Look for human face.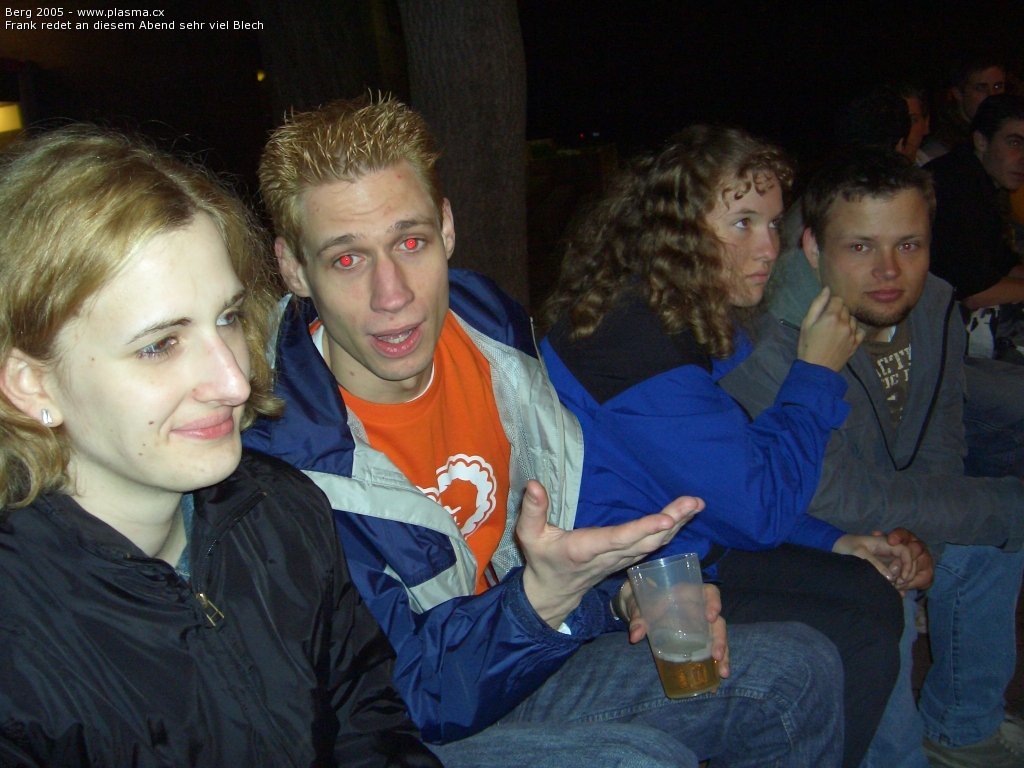
Found: 697 168 786 303.
